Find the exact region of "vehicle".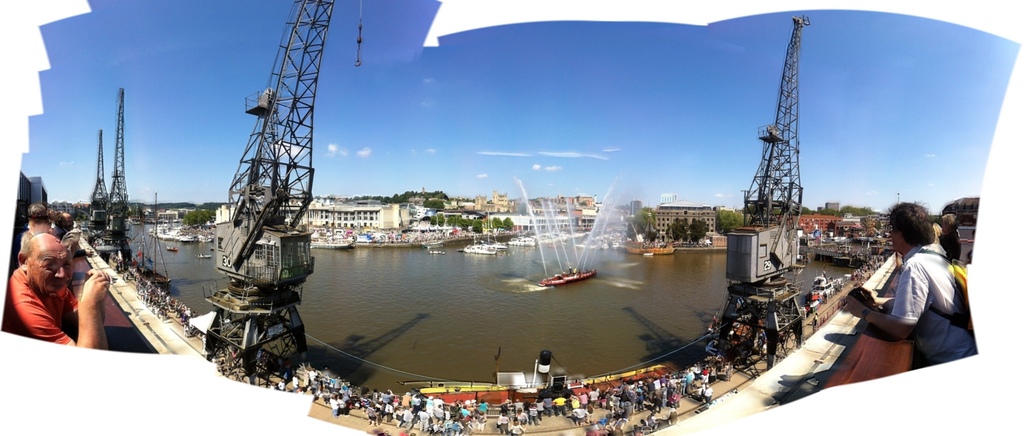
Exact region: pyautogui.locateOnScreen(614, 244, 675, 258).
